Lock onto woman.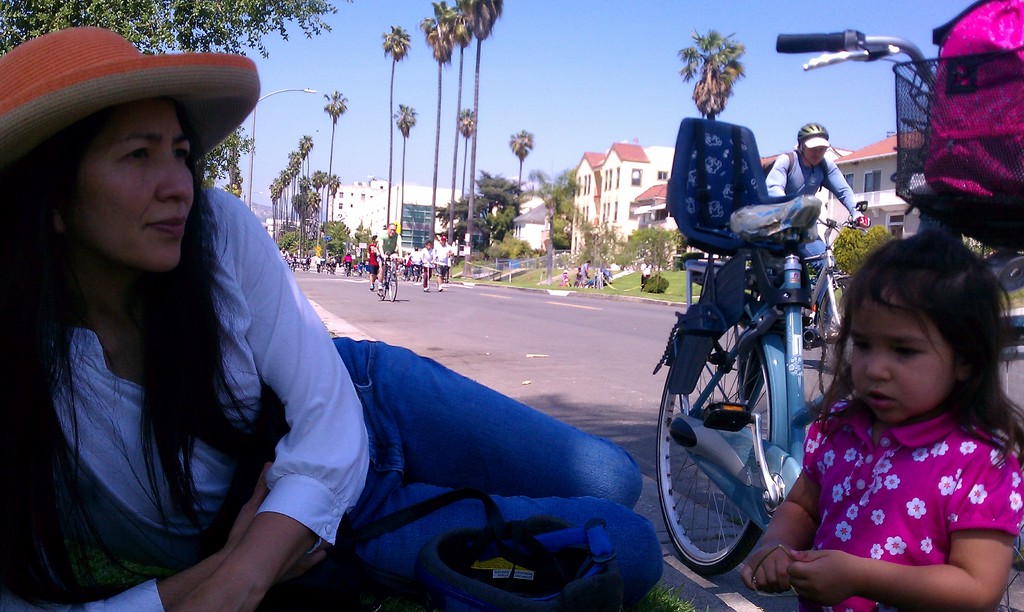
Locked: {"left": 0, "top": 29, "right": 663, "bottom": 611}.
